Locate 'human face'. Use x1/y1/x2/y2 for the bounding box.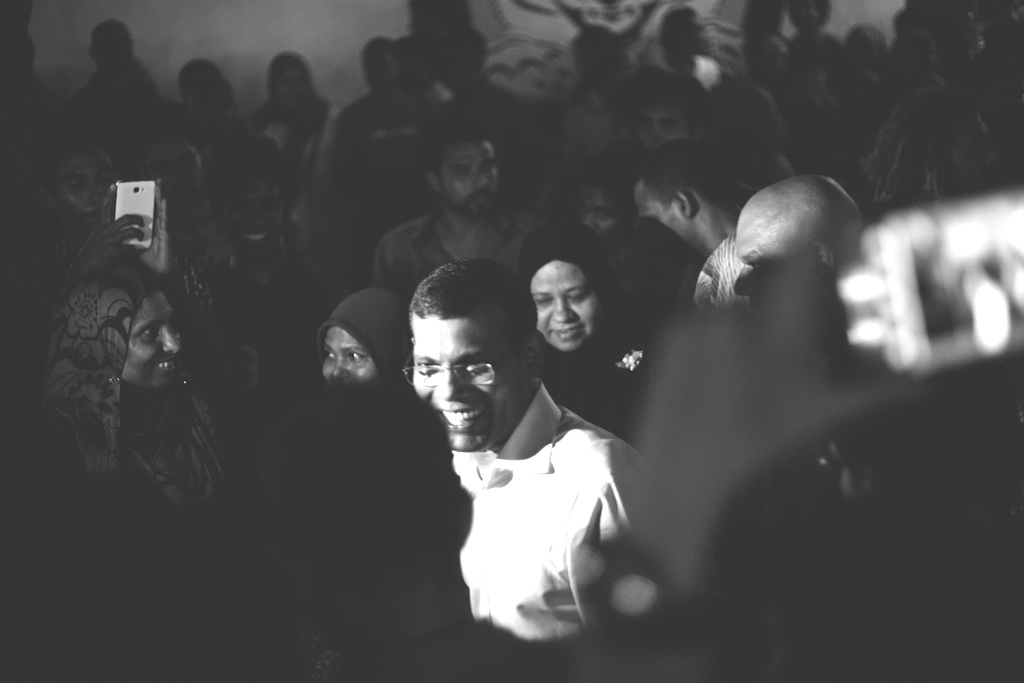
120/292/182/388.
